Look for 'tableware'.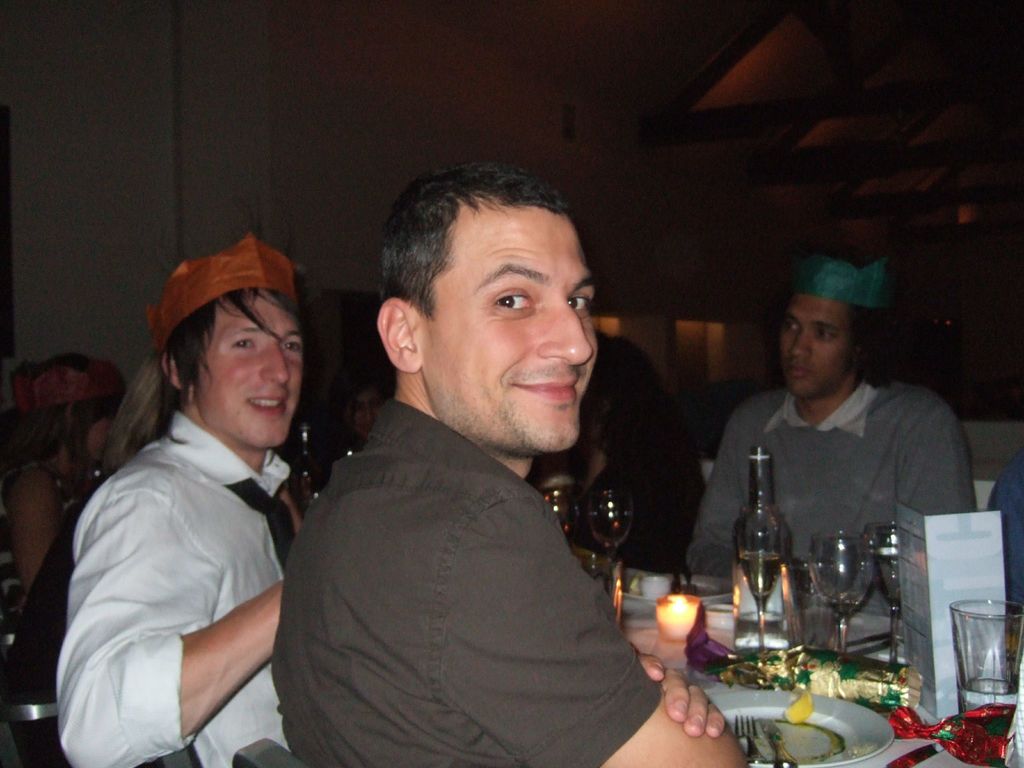
Found: 808 531 873 651.
